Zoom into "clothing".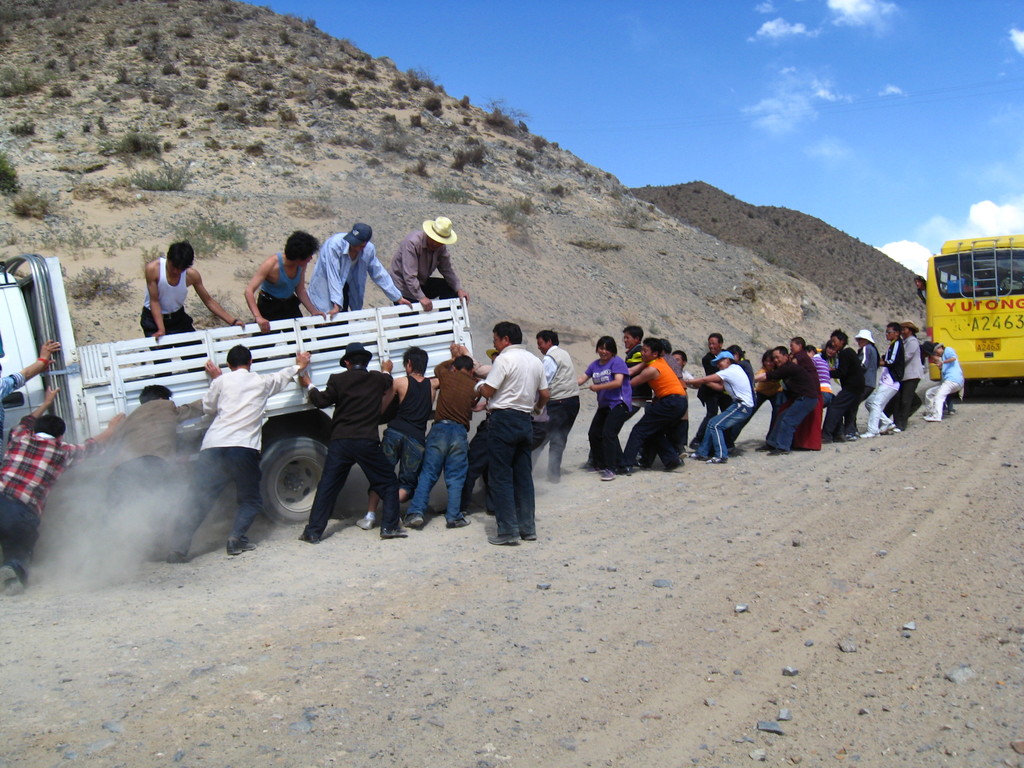
Zoom target: [137,257,211,380].
